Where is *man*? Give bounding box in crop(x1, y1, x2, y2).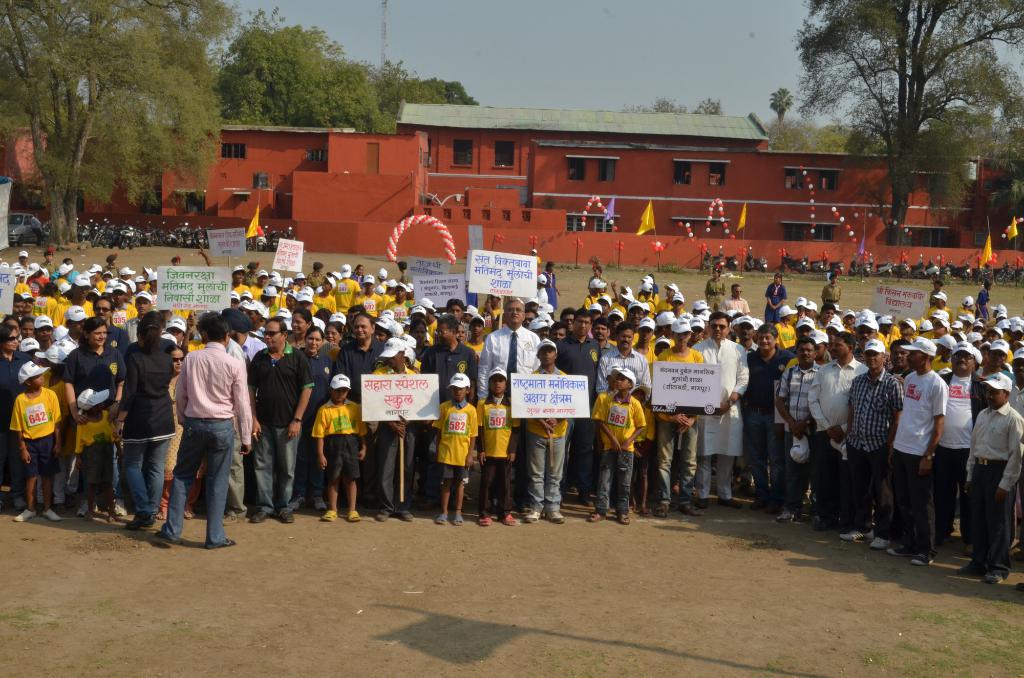
crop(76, 297, 129, 356).
